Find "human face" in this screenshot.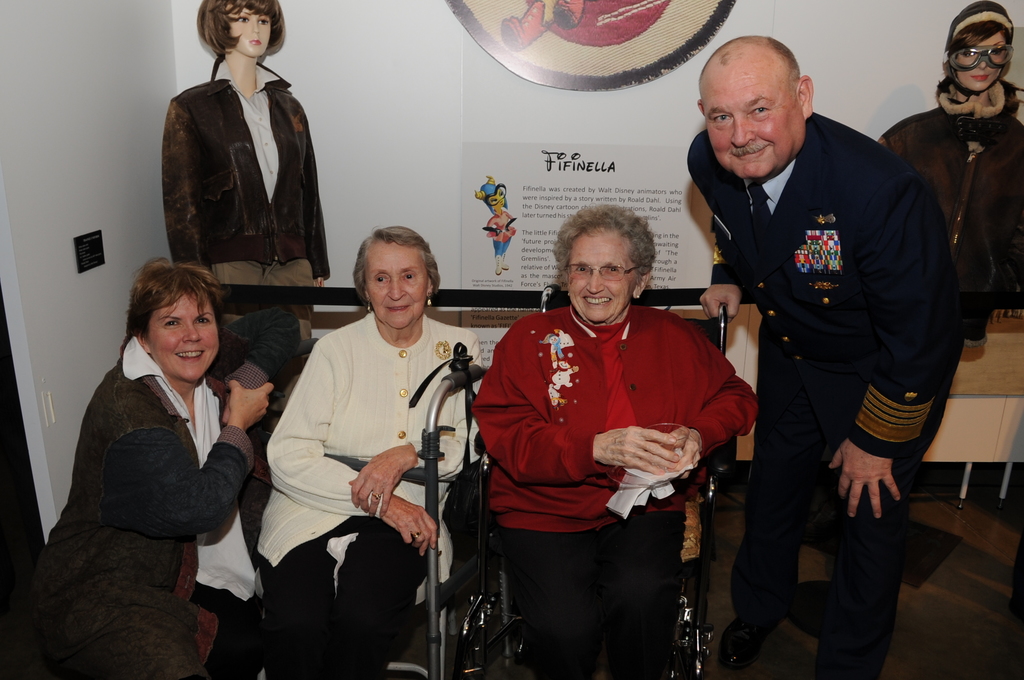
The bounding box for "human face" is <box>566,232,636,320</box>.
